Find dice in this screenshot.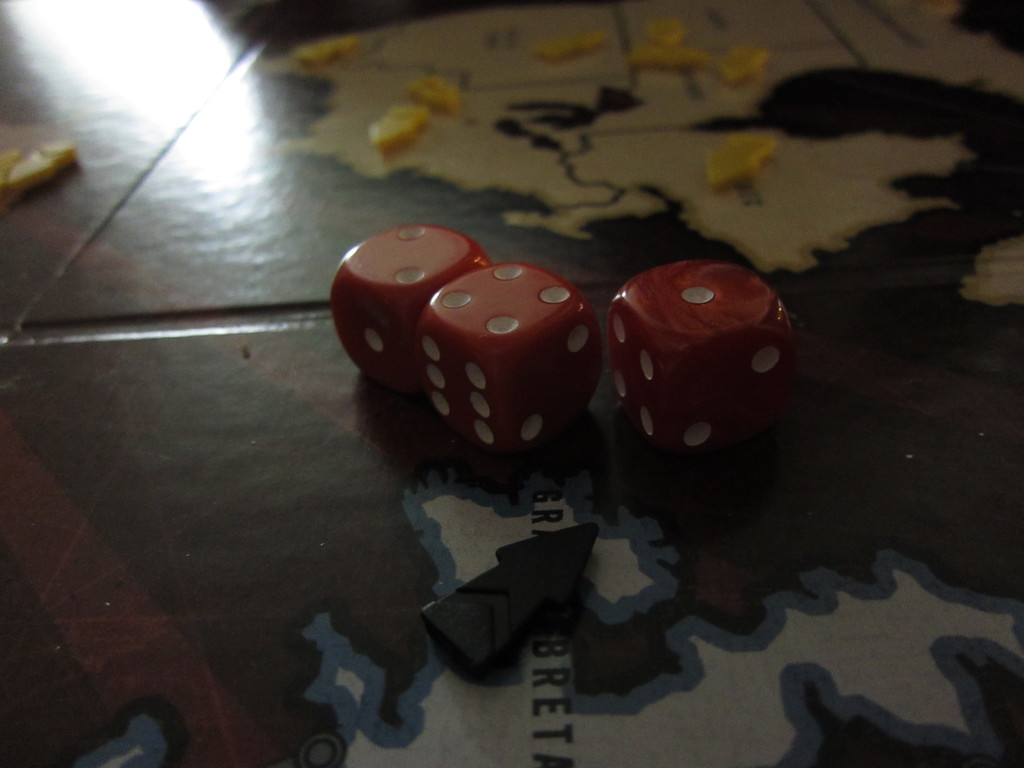
The bounding box for dice is <box>326,220,492,394</box>.
